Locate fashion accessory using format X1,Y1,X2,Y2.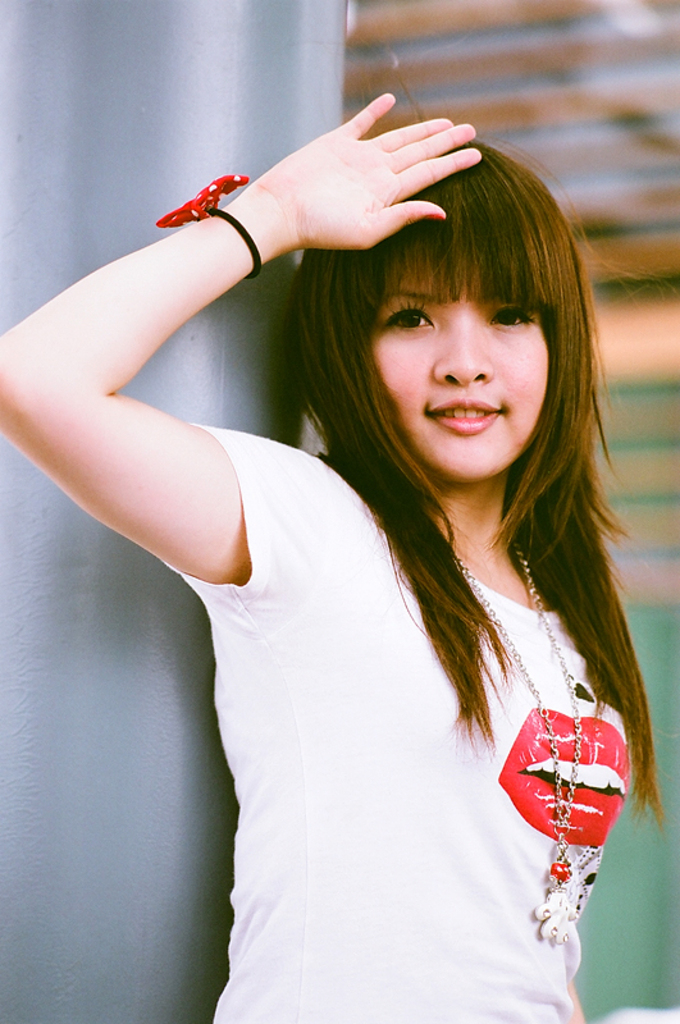
448,539,585,942.
